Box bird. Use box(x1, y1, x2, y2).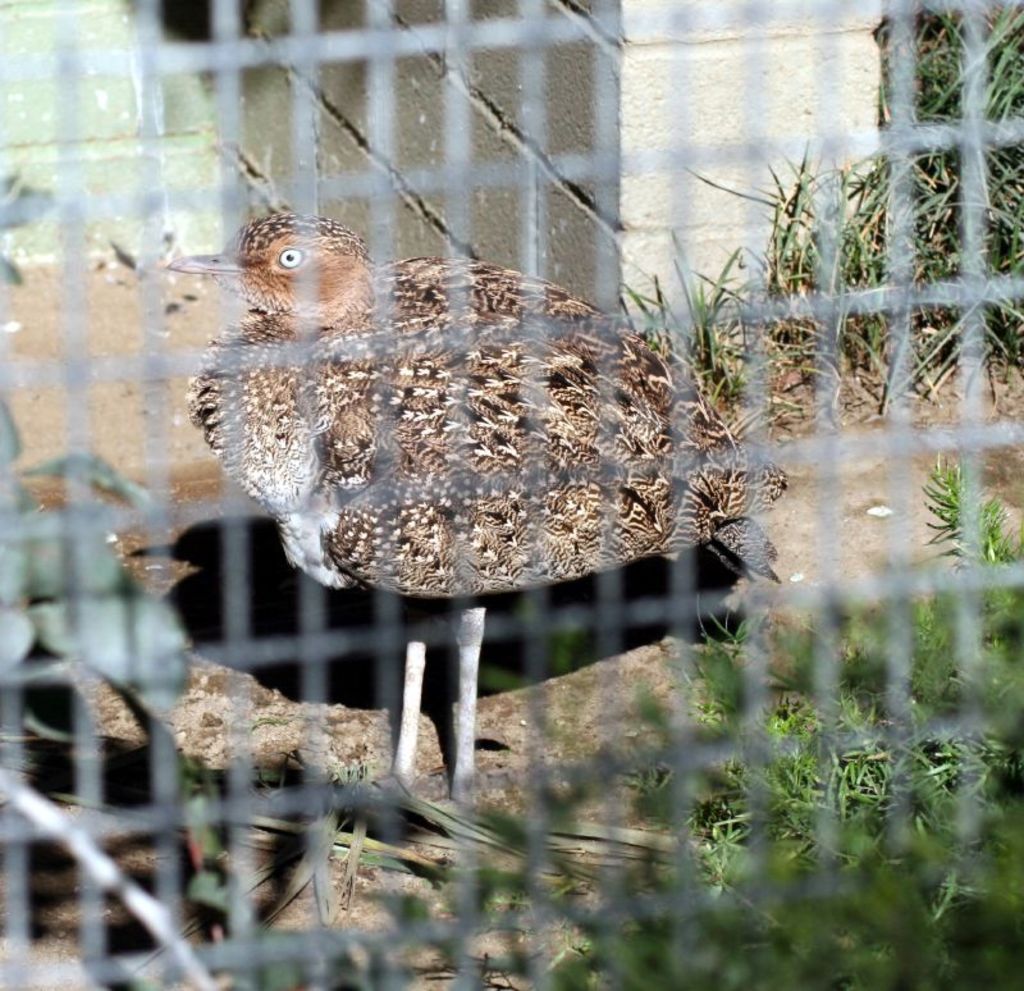
box(115, 205, 788, 808).
